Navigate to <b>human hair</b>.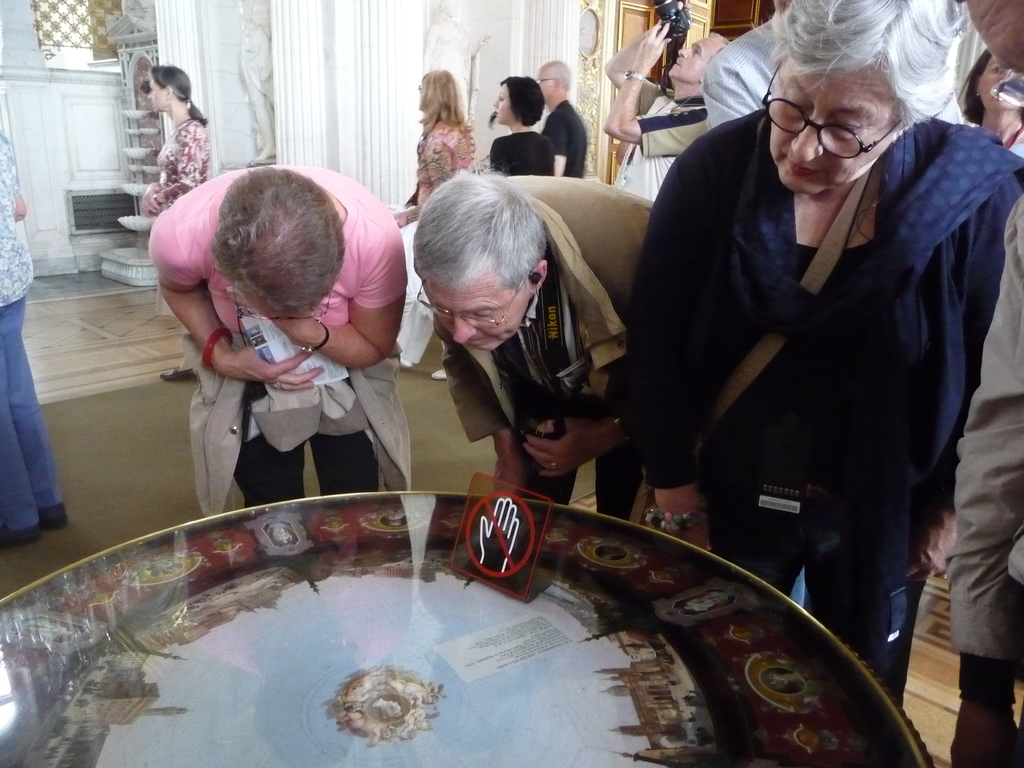
Navigation target: 493 78 545 134.
